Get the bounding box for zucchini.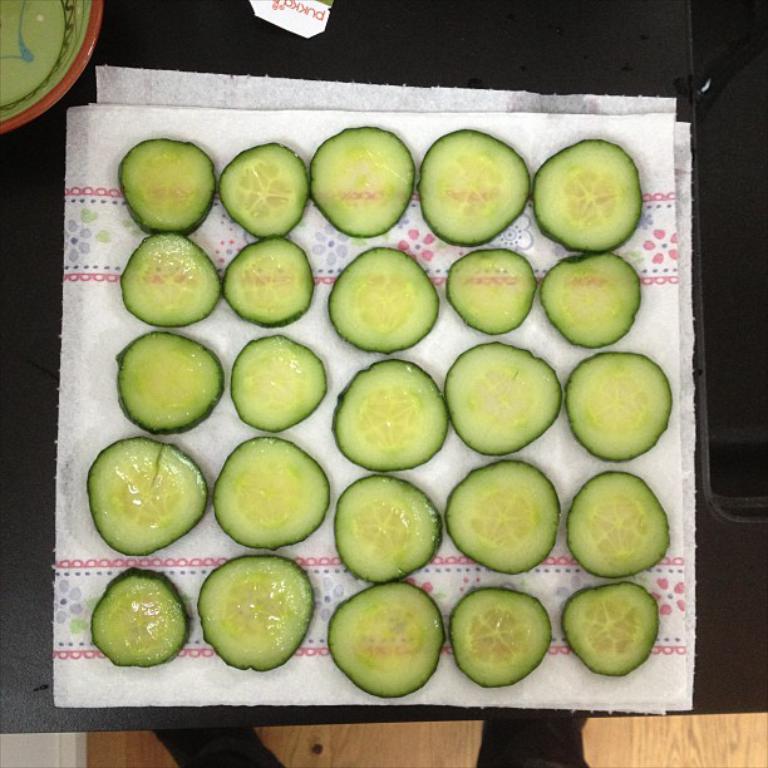
[x1=335, y1=478, x2=444, y2=584].
